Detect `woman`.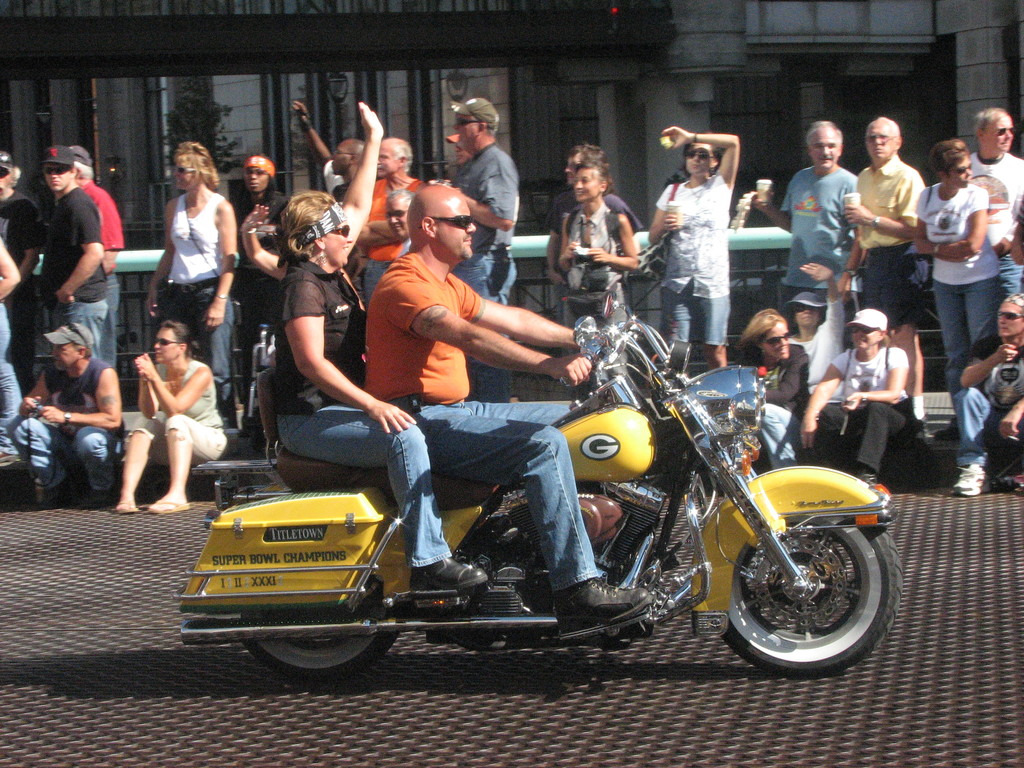
Detected at (left=152, top=140, right=241, bottom=412).
